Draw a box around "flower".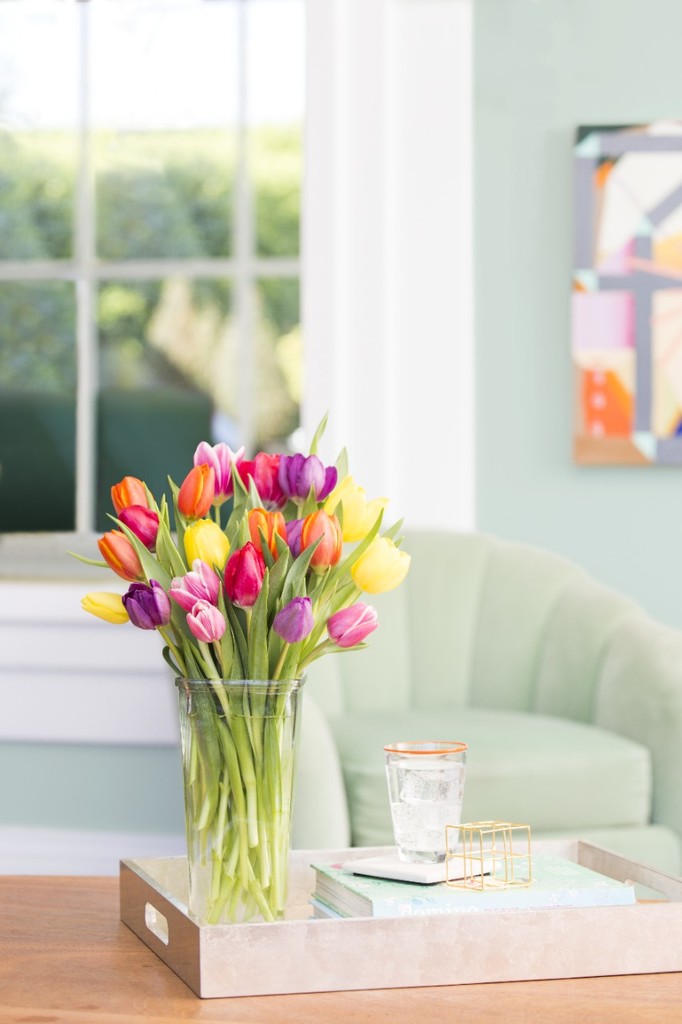
(x1=177, y1=462, x2=213, y2=523).
